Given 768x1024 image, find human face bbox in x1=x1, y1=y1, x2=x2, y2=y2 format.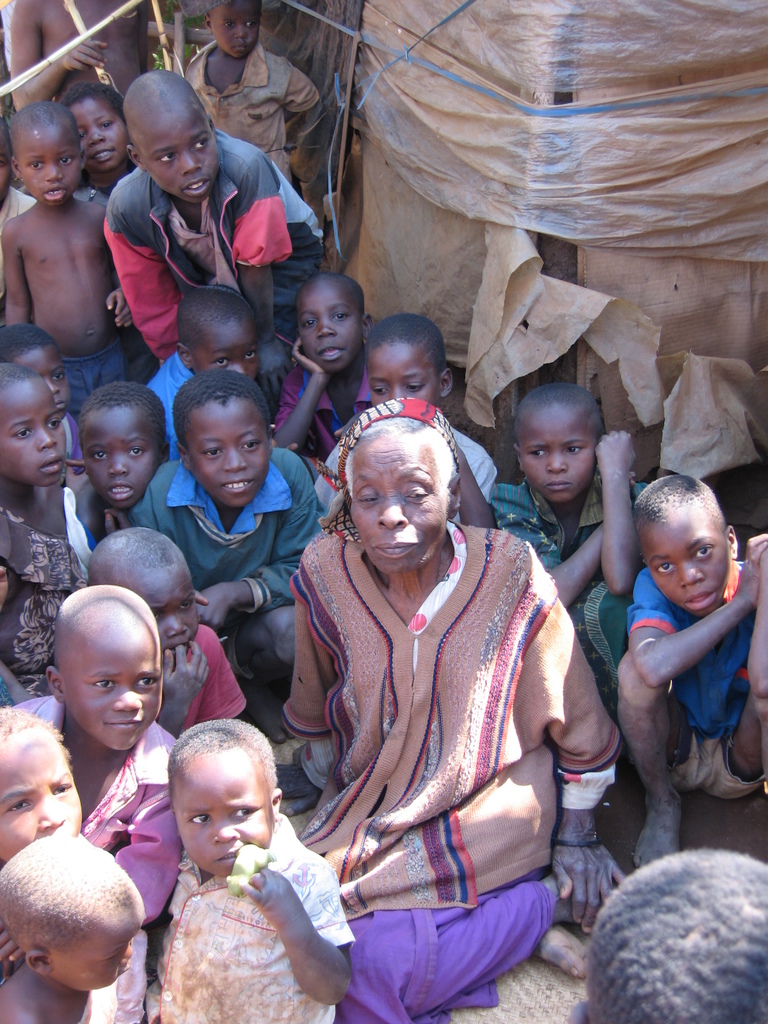
x1=141, y1=115, x2=220, y2=207.
